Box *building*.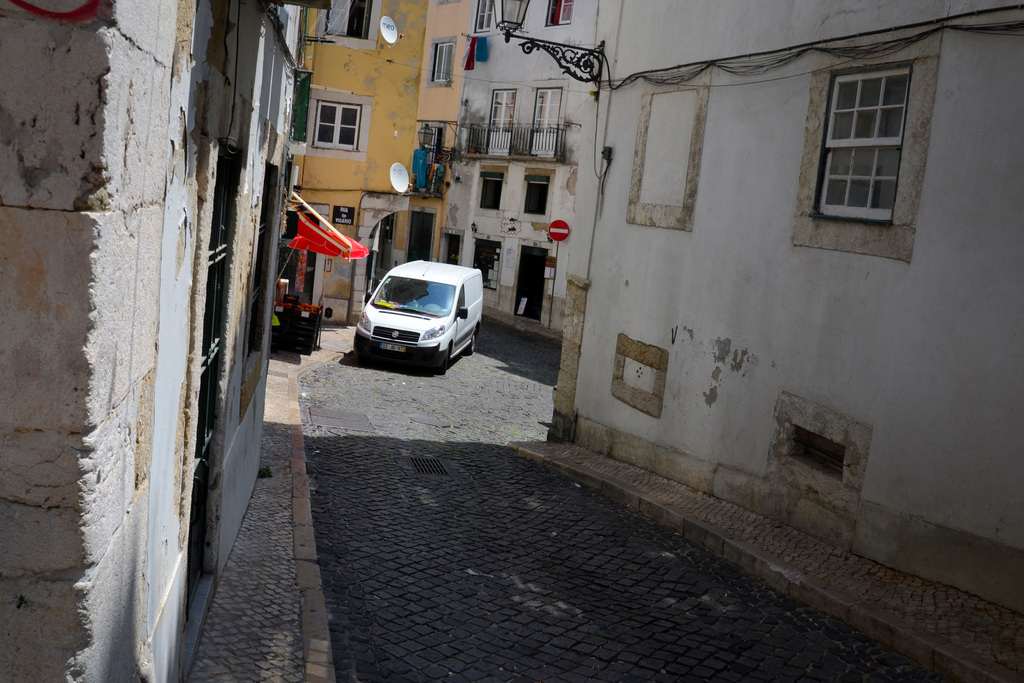
[x1=294, y1=0, x2=429, y2=325].
